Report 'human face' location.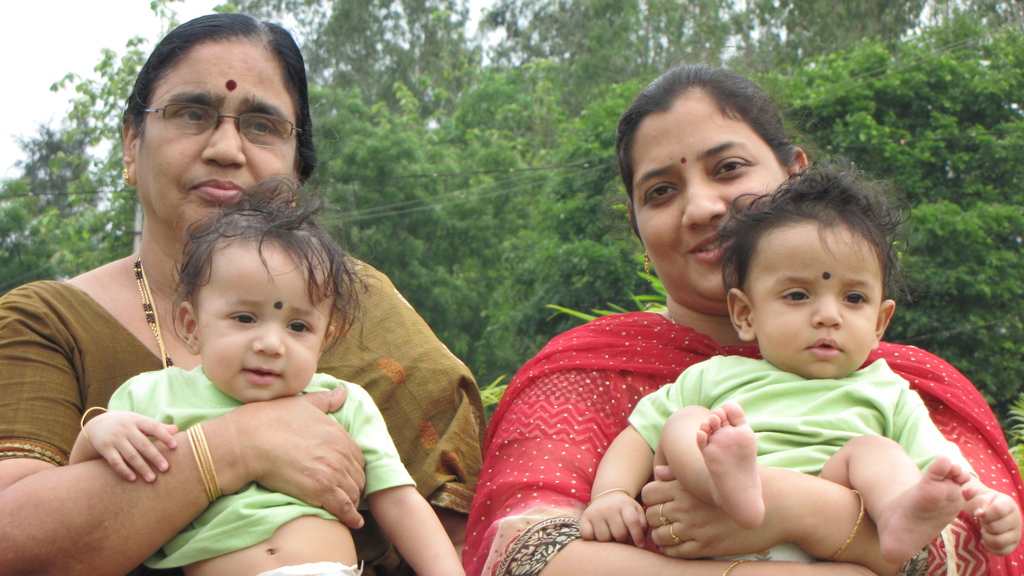
Report: left=144, top=49, right=295, bottom=236.
